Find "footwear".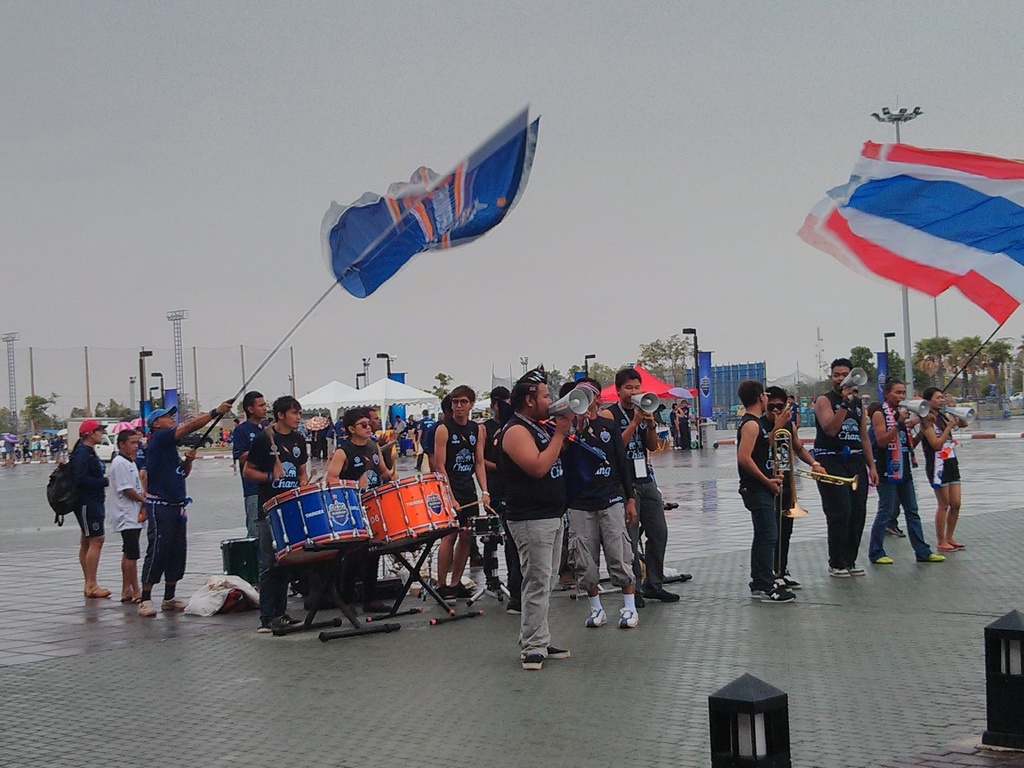
crop(631, 588, 650, 611).
